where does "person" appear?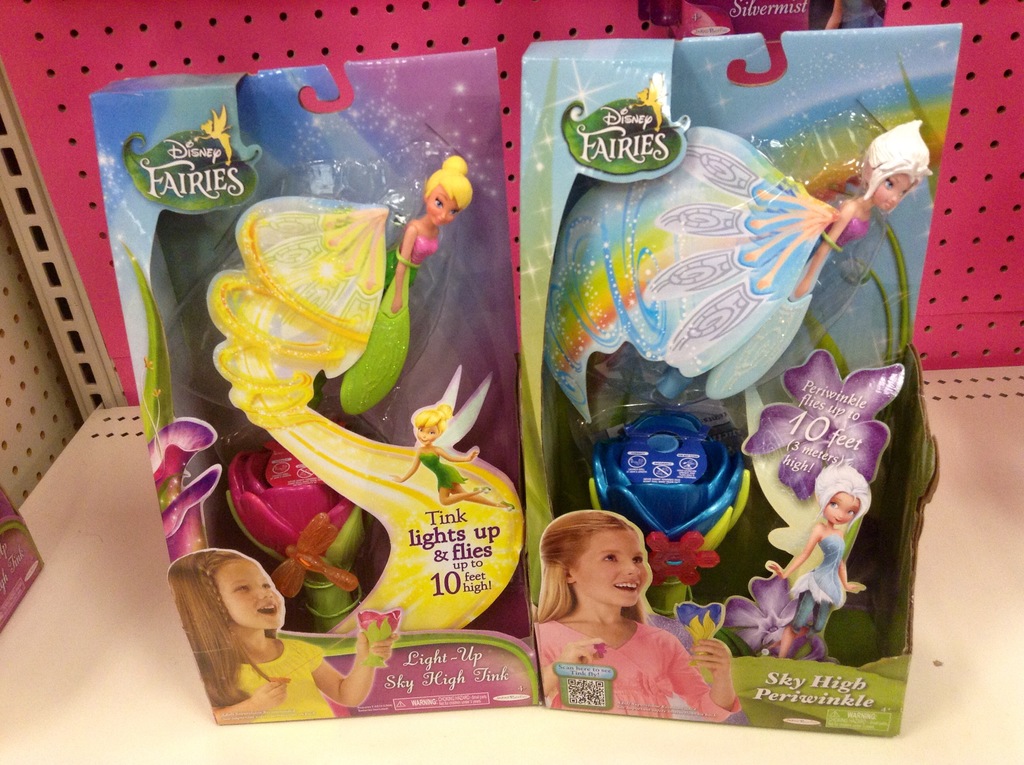
Appears at region(765, 469, 865, 657).
